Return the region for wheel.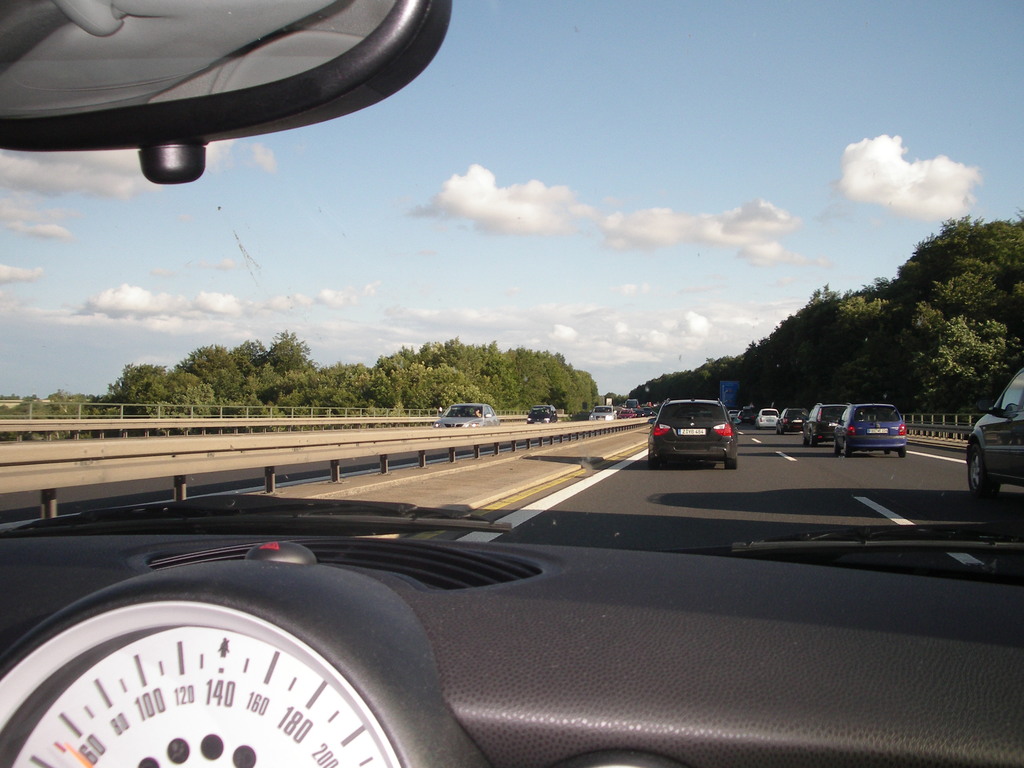
Rect(723, 452, 740, 470).
